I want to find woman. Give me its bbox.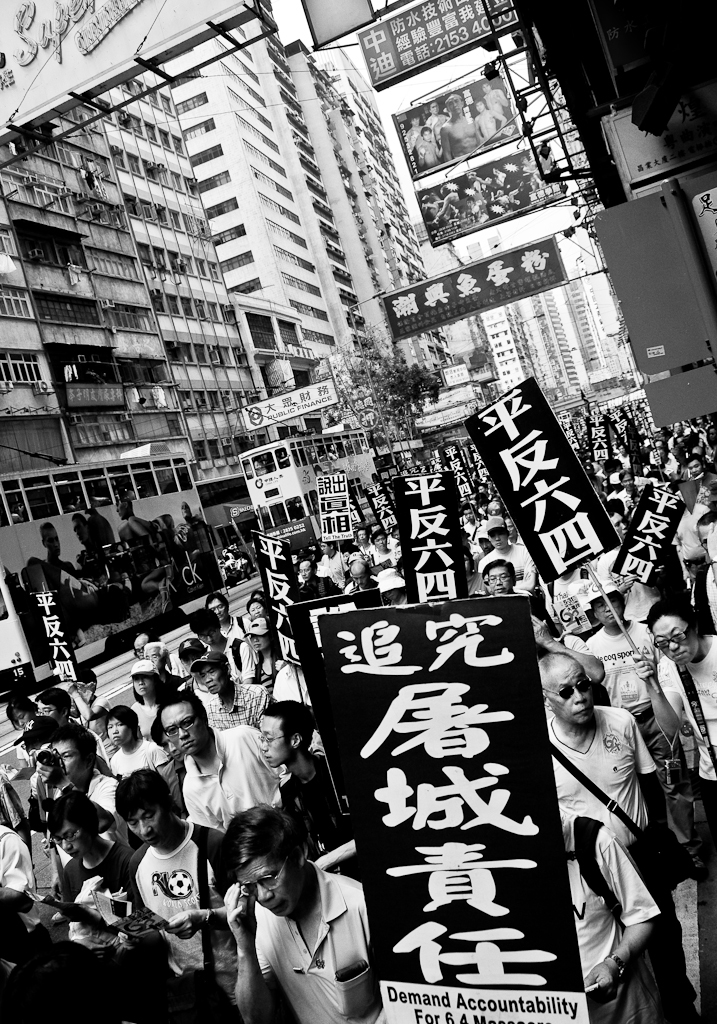
(x1=0, y1=689, x2=35, y2=739).
